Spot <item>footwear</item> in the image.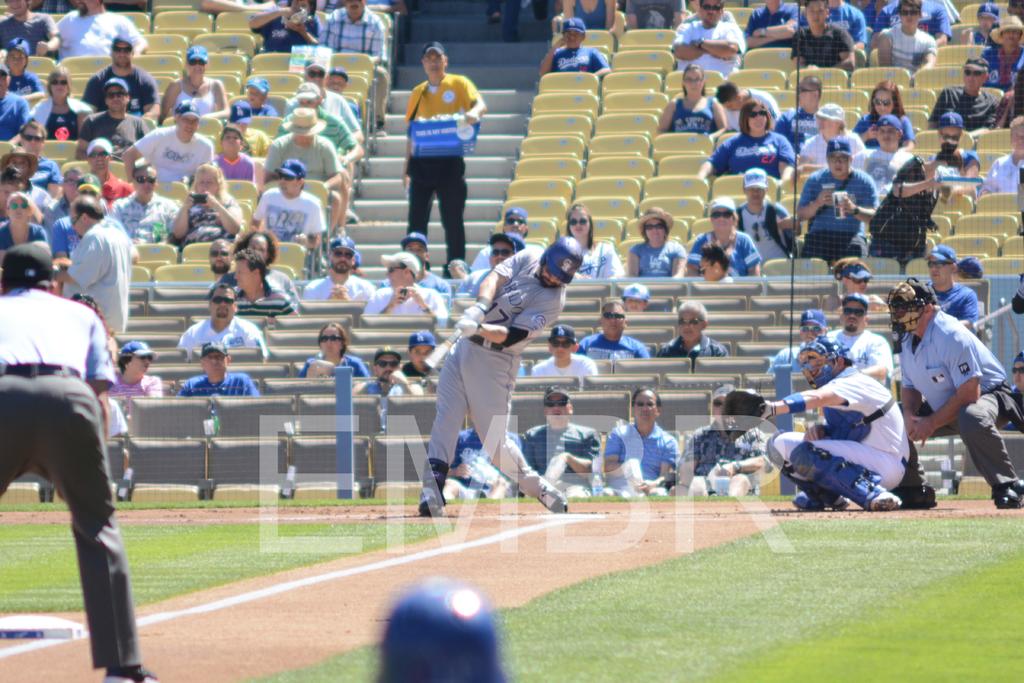
<item>footwear</item> found at (870, 491, 900, 511).
